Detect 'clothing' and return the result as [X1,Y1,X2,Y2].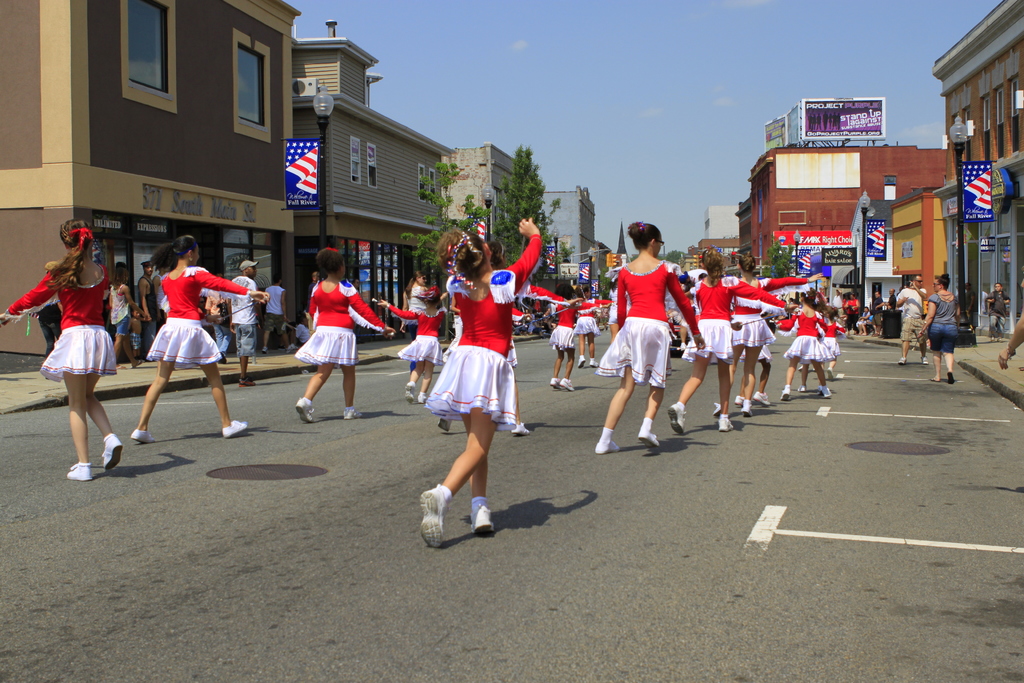
[223,276,257,357].
